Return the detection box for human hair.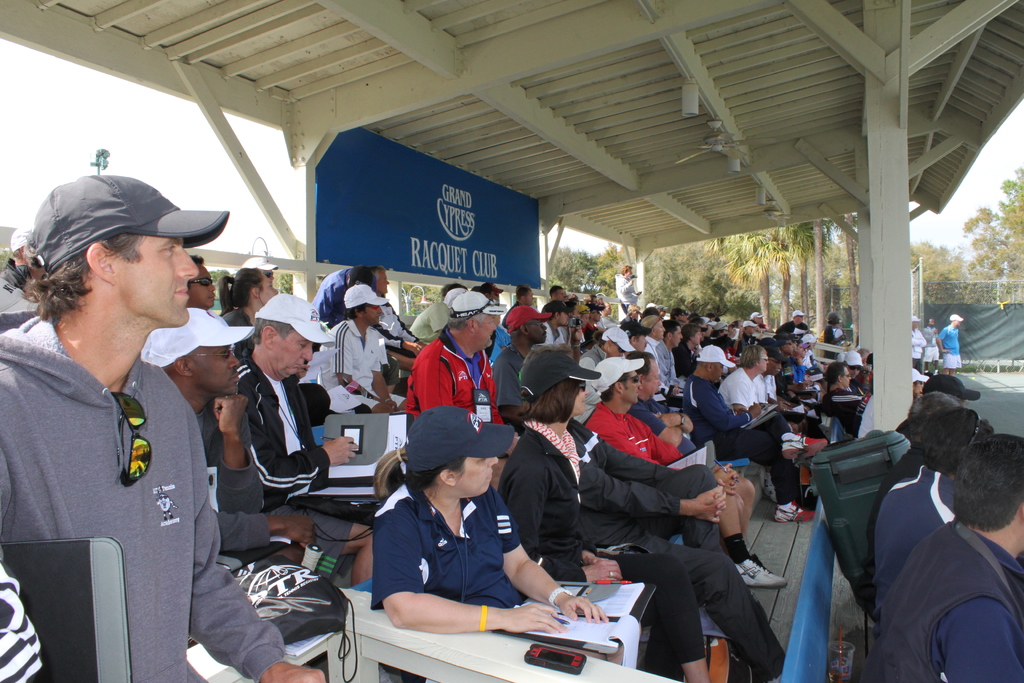
locate(20, 230, 147, 329).
